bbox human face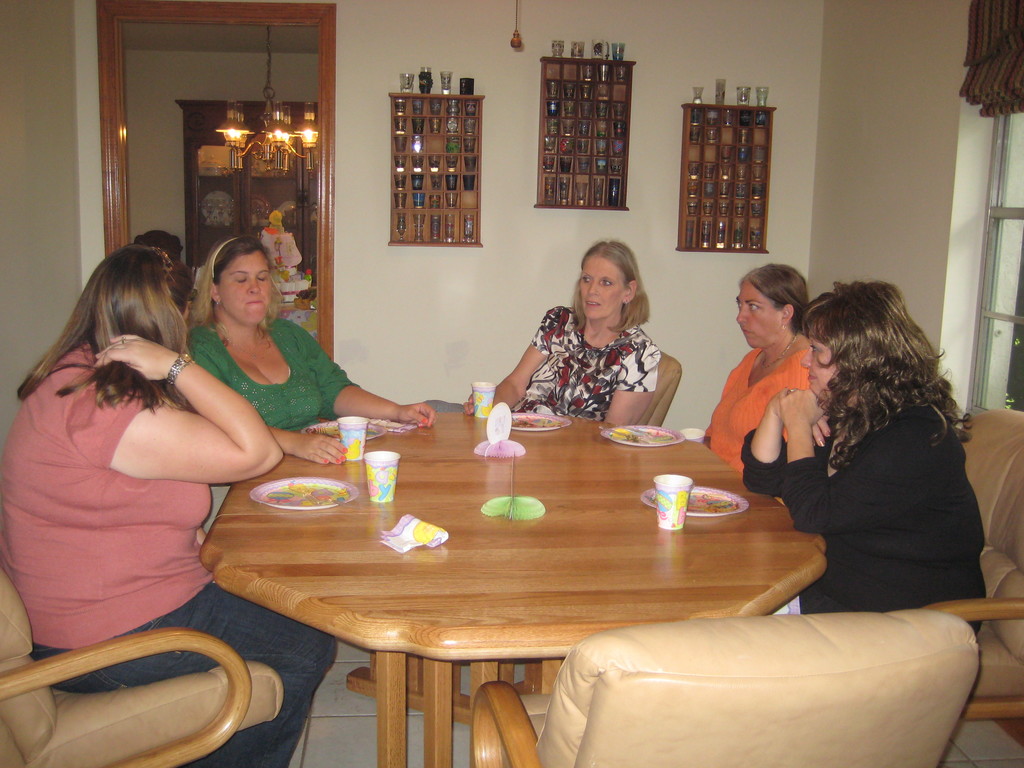
bbox=[737, 279, 783, 351]
